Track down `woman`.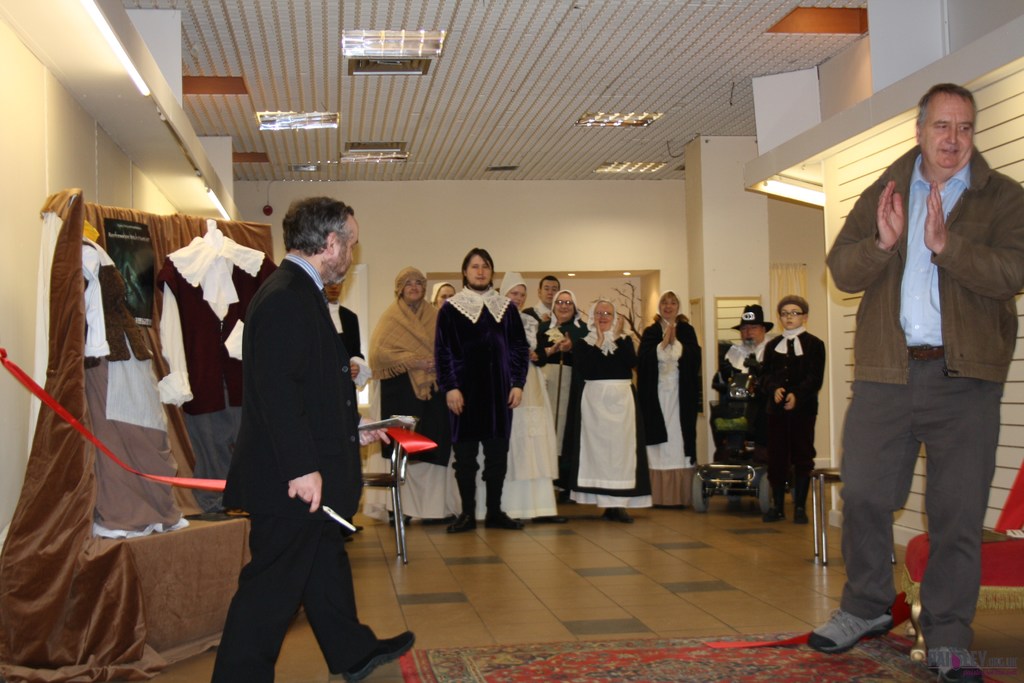
Tracked to (555, 293, 657, 523).
